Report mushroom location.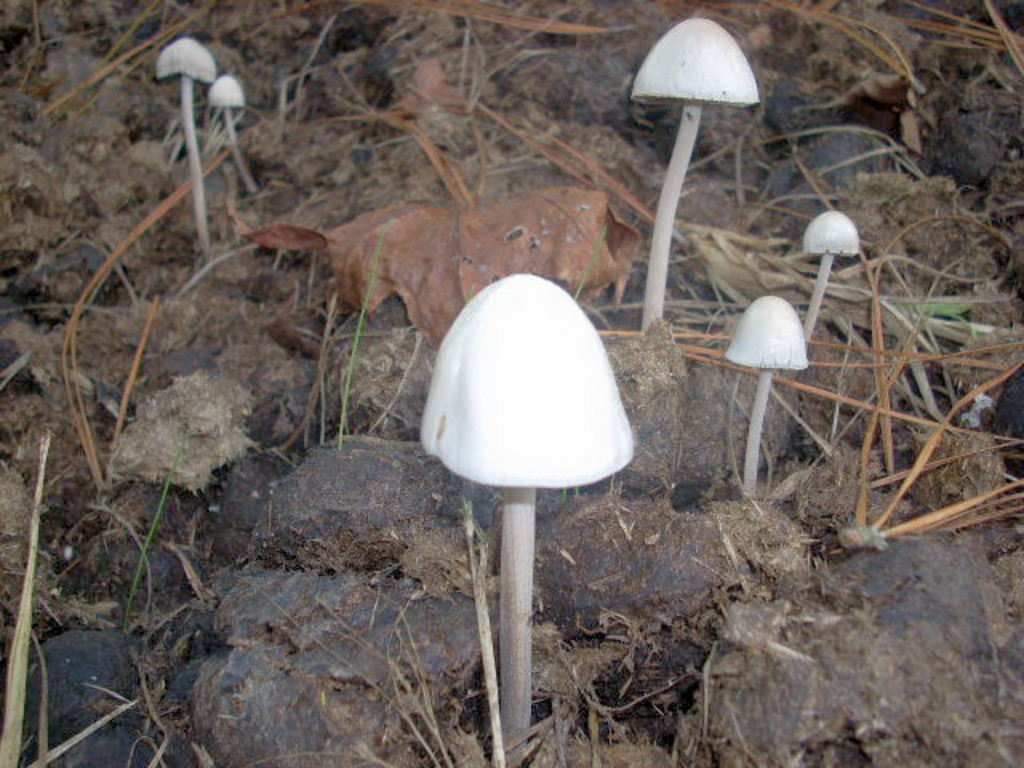
Report: 634,21,757,331.
